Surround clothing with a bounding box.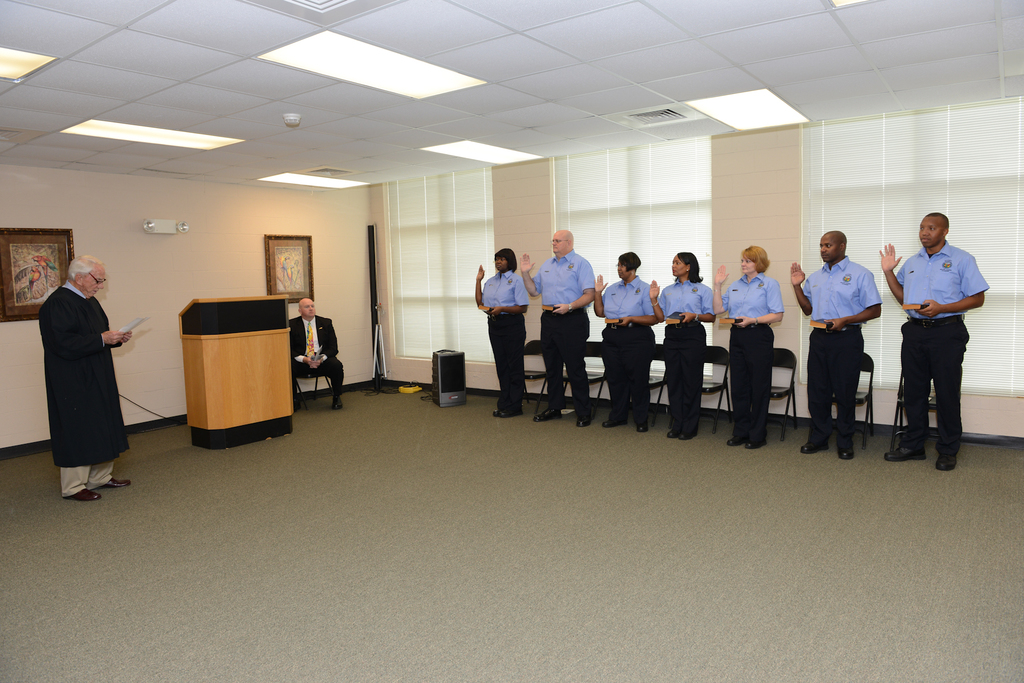
l=532, t=253, r=599, b=416.
